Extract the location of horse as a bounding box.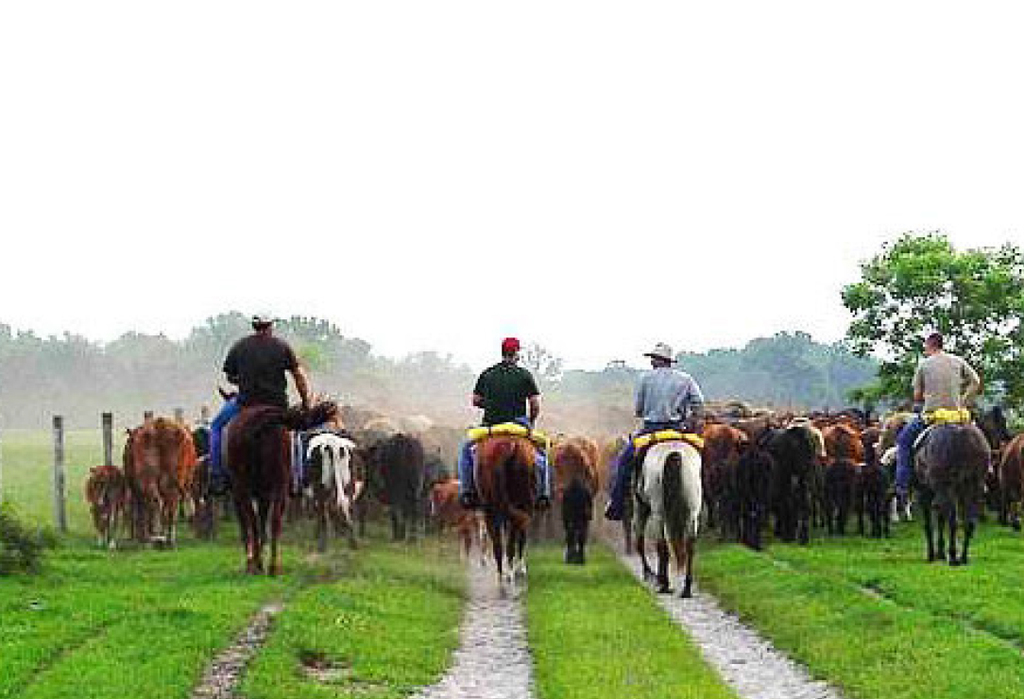
631,440,700,600.
